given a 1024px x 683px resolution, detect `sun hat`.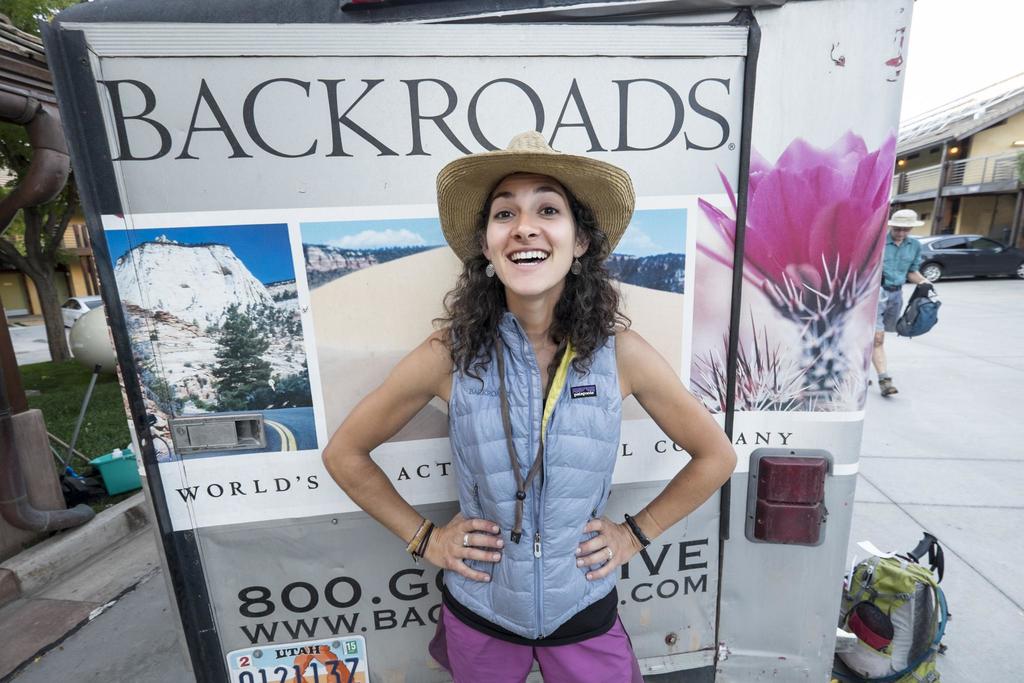
417 133 640 284.
